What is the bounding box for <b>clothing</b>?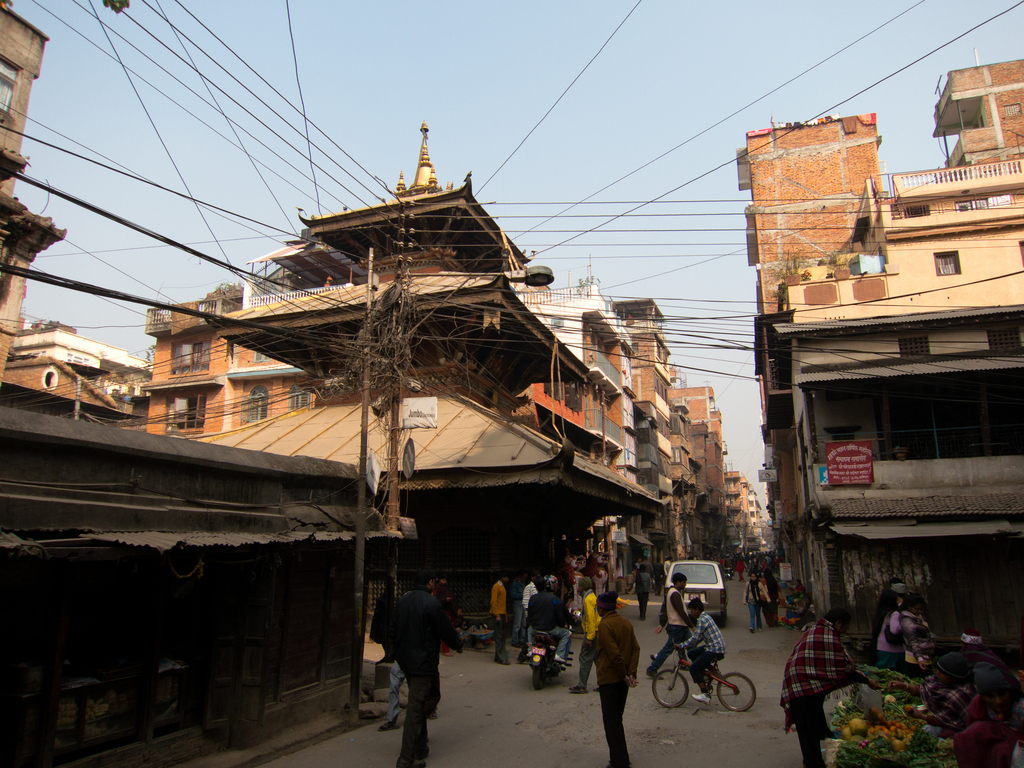
<box>522,580,531,663</box>.
